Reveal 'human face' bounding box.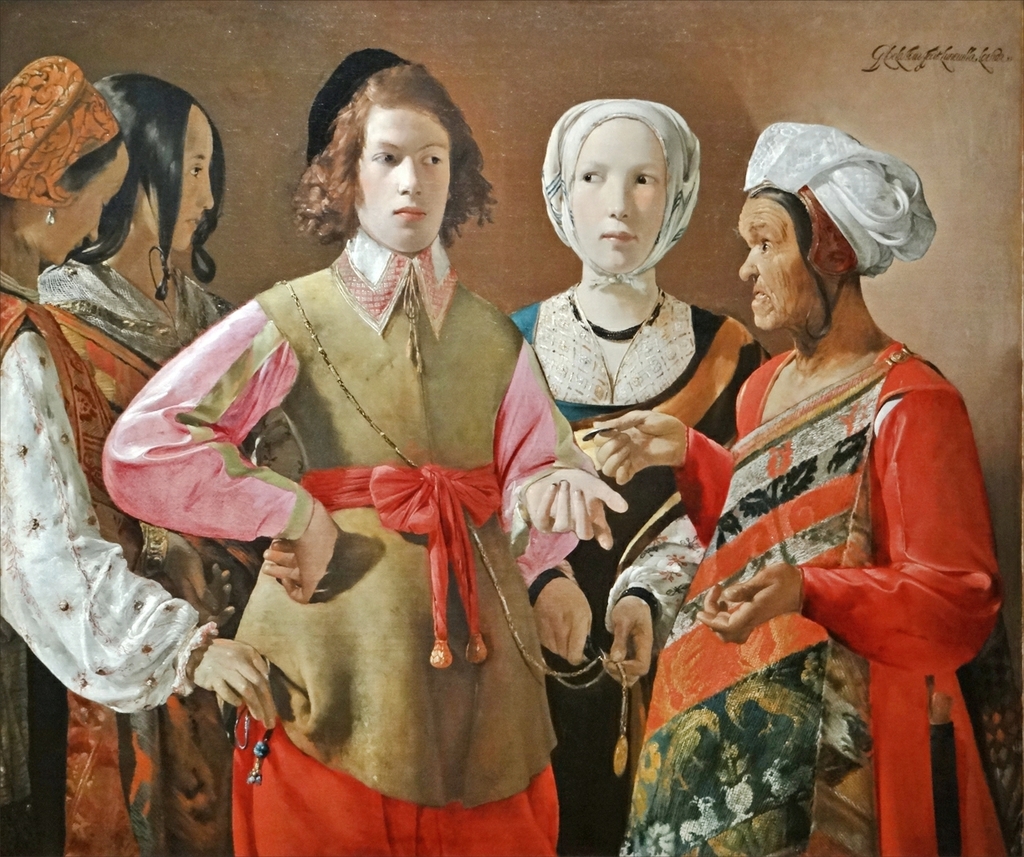
Revealed: [x1=737, y1=192, x2=822, y2=333].
